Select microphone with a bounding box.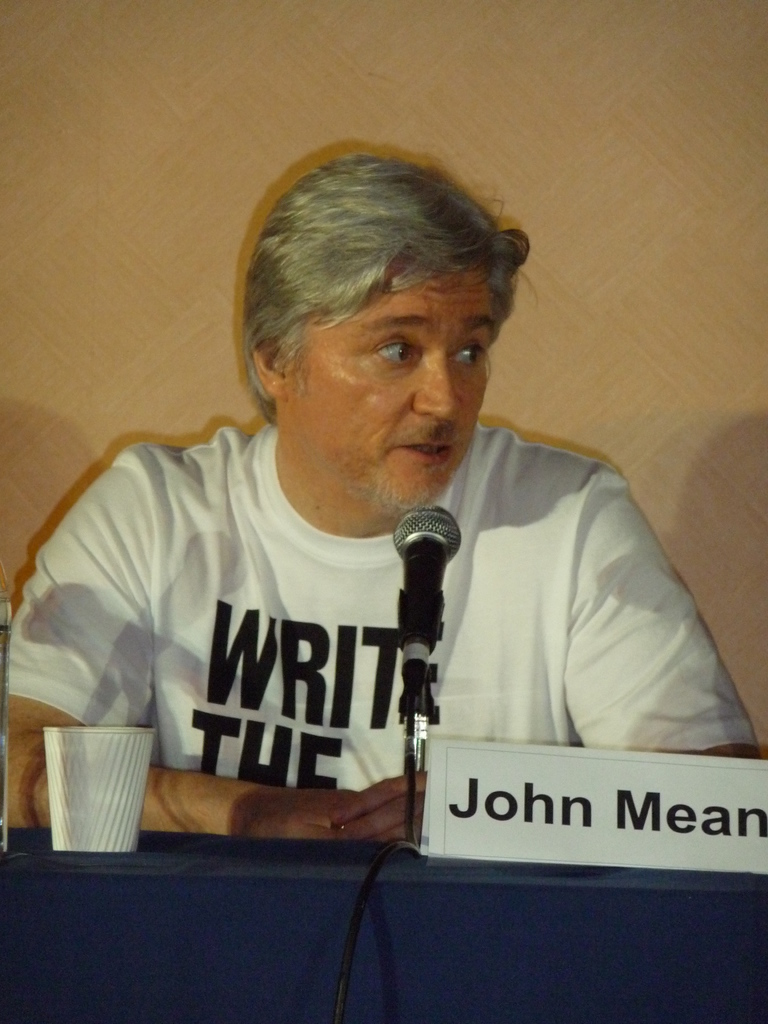
(left=387, top=508, right=469, bottom=612).
